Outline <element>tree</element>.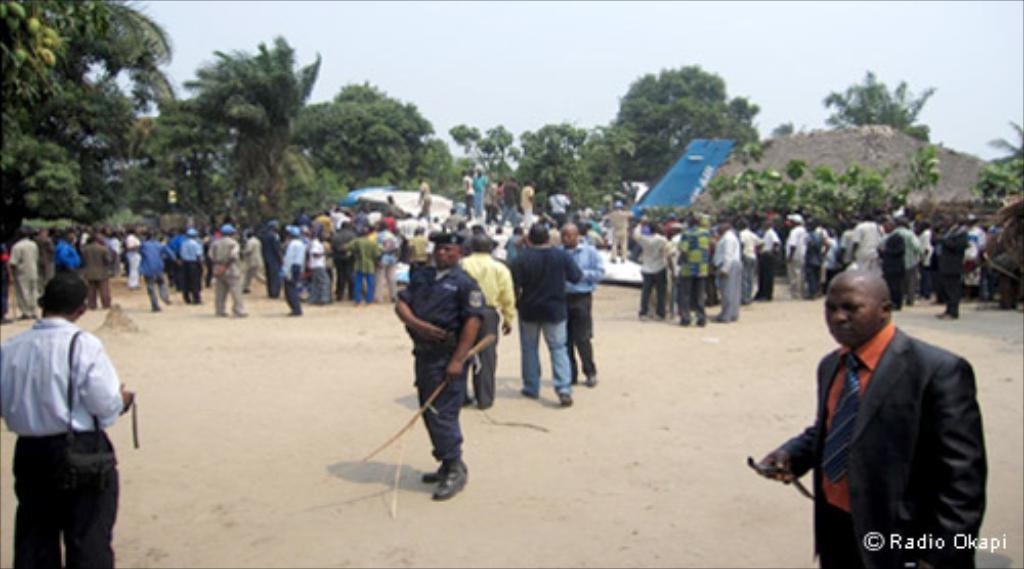
Outline: select_region(805, 57, 926, 123).
